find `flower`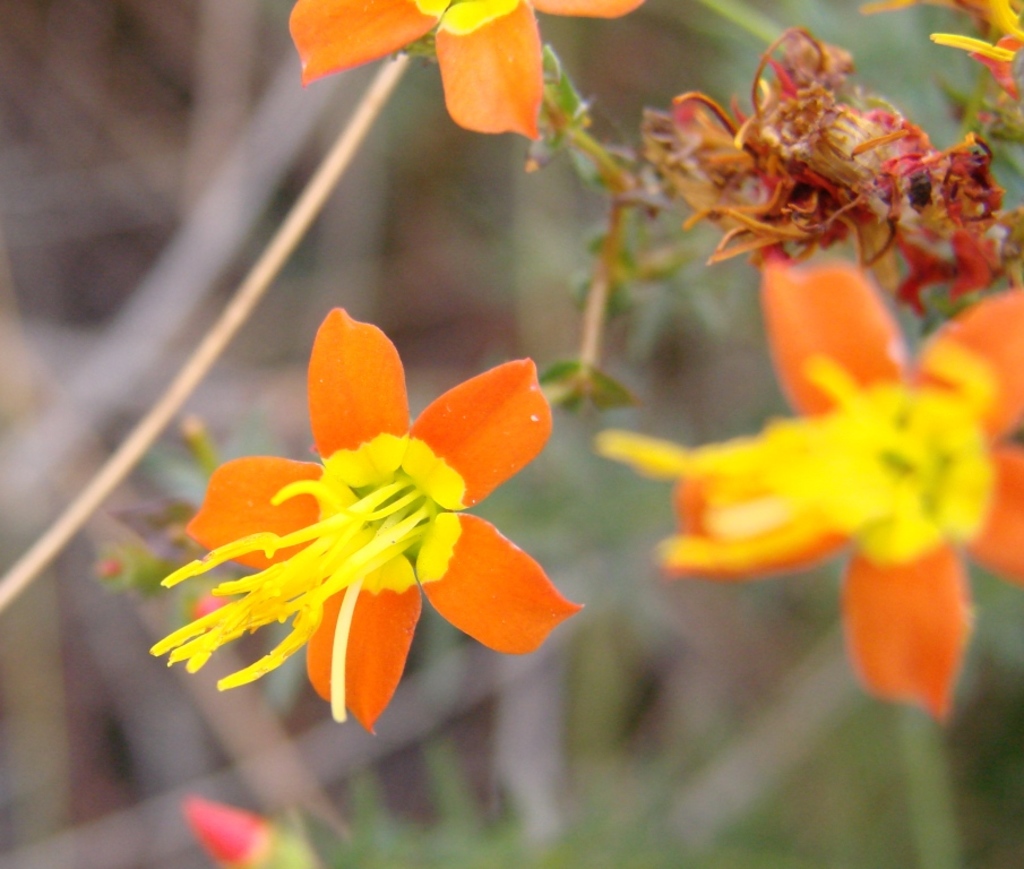
l=150, t=306, r=588, b=732
